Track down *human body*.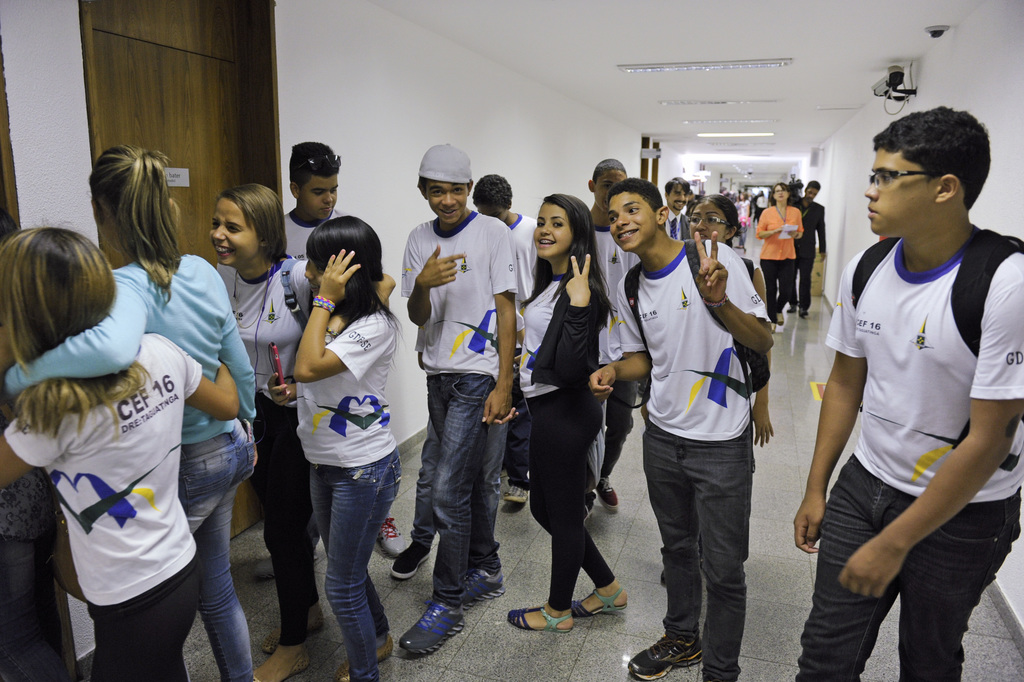
Tracked to 592, 156, 639, 514.
